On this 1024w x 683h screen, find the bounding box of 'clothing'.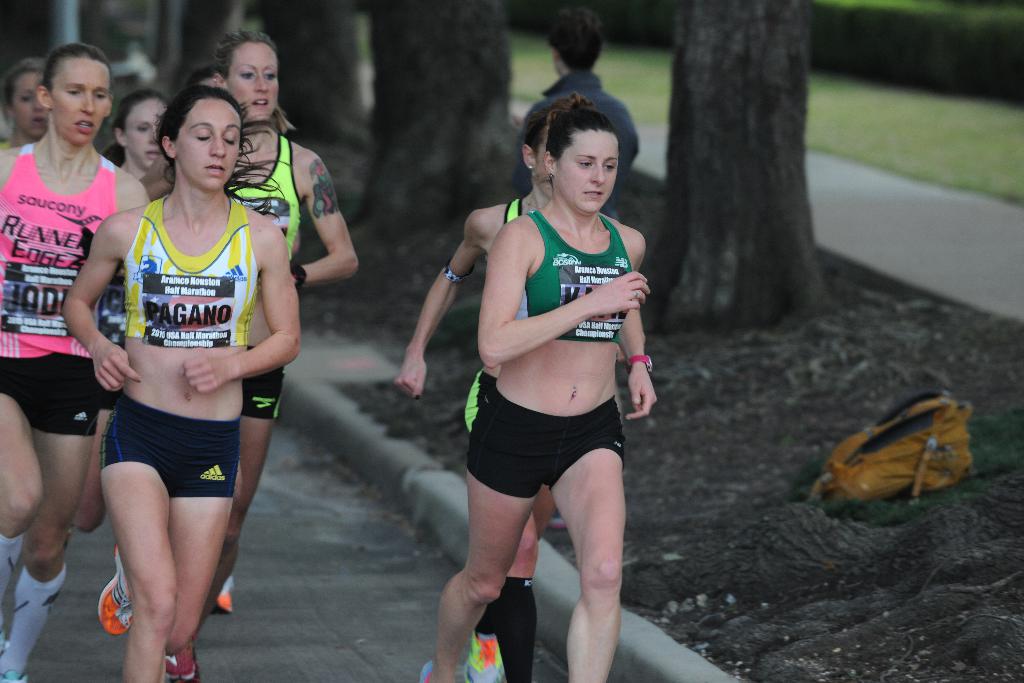
Bounding box: 462/193/534/682.
